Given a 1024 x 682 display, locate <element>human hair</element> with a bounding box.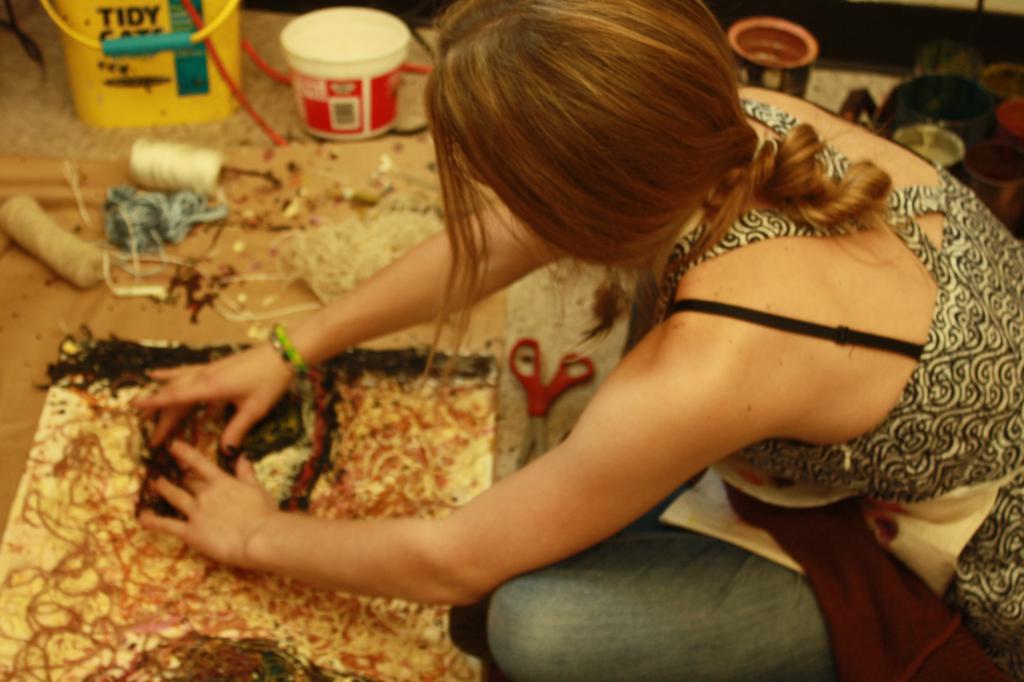
Located: Rect(420, 36, 886, 343).
